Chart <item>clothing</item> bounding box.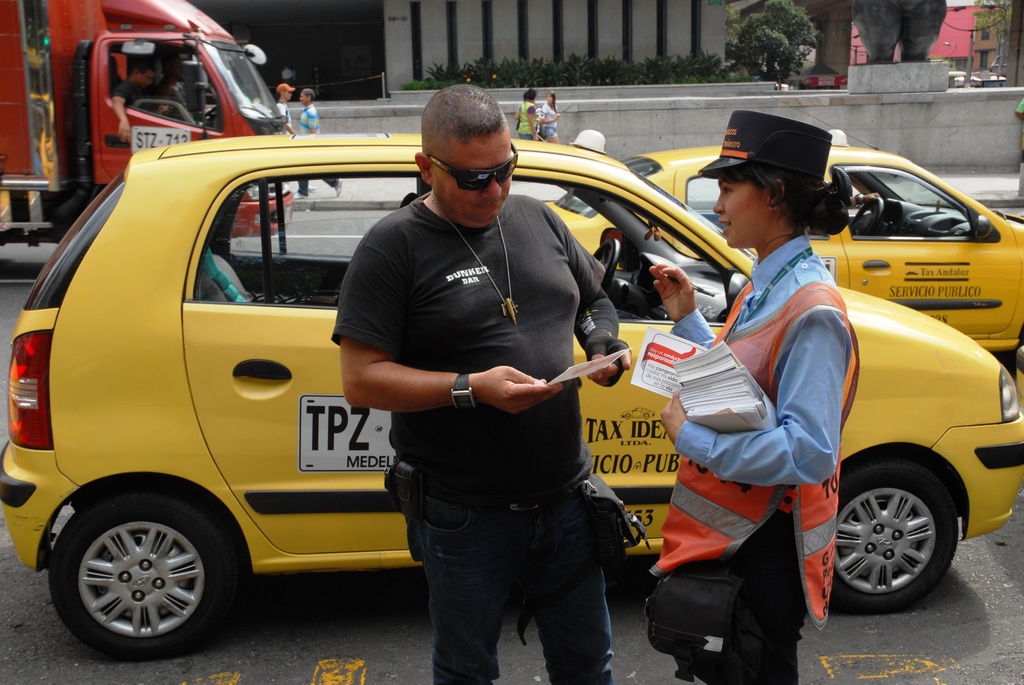
Charted: box=[390, 457, 616, 684].
